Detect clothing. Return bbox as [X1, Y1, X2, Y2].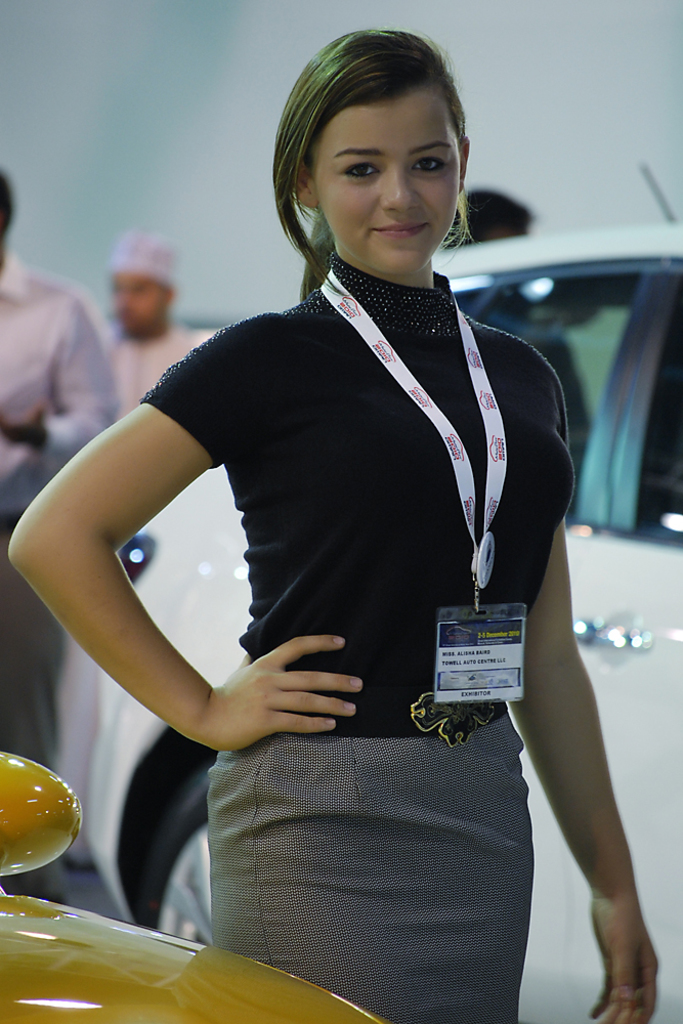
[109, 319, 223, 433].
